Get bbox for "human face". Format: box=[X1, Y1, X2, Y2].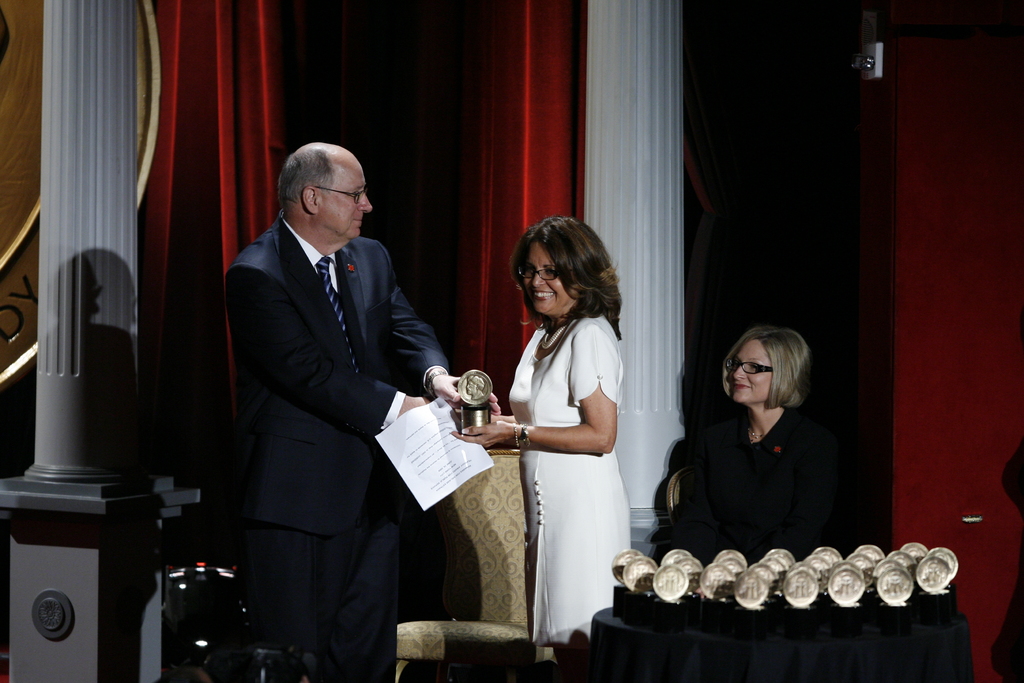
box=[526, 245, 575, 313].
